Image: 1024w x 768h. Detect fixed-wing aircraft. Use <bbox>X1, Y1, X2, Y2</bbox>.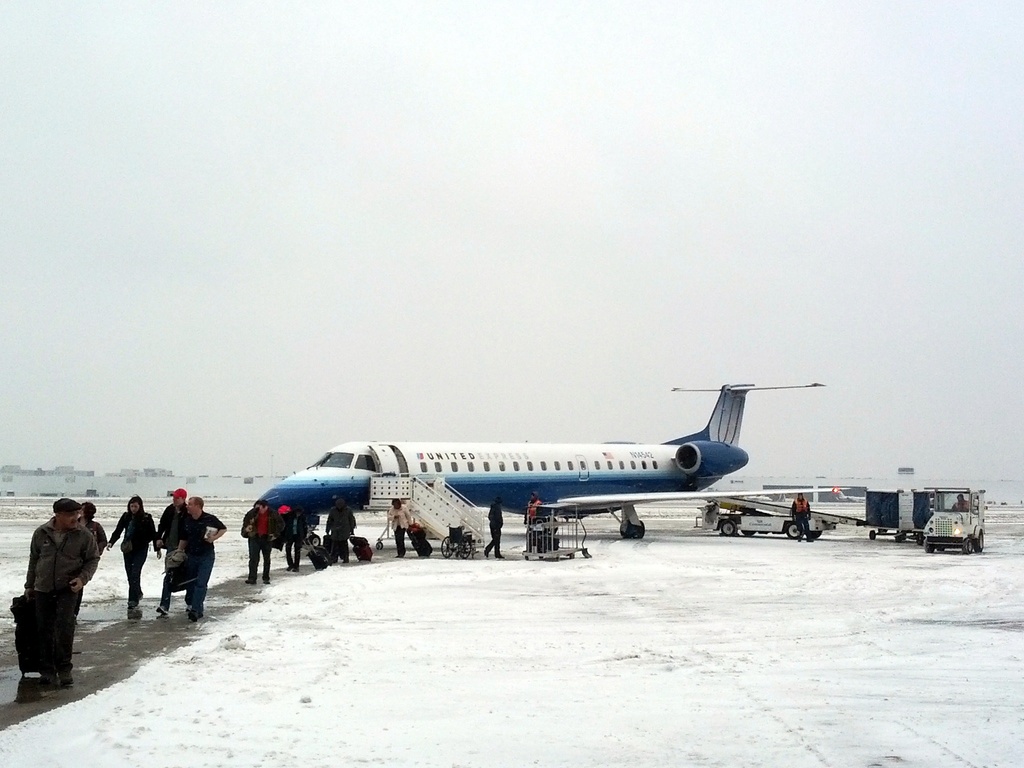
<bbox>255, 376, 822, 550</bbox>.
